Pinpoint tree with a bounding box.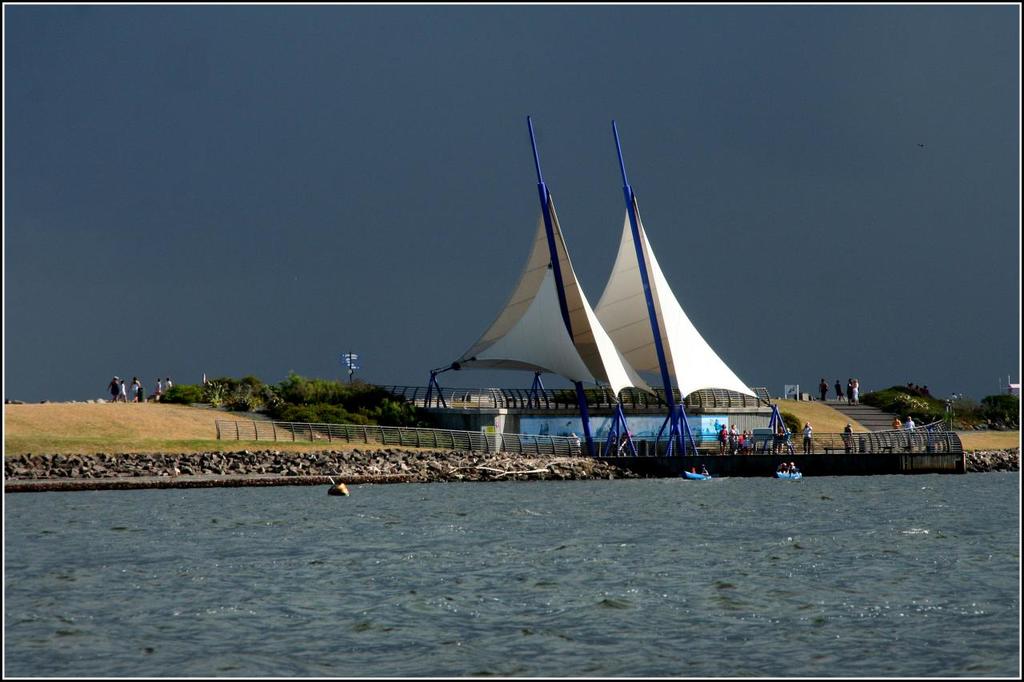
region(154, 365, 423, 432).
